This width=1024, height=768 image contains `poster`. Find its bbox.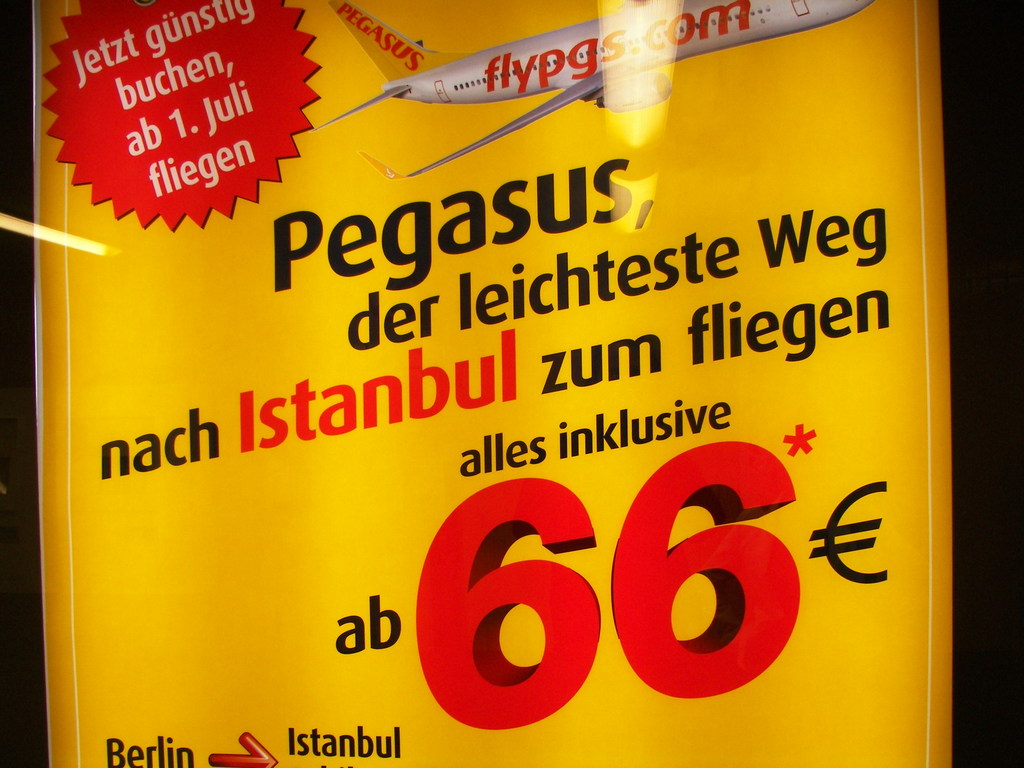
rect(36, 0, 952, 767).
